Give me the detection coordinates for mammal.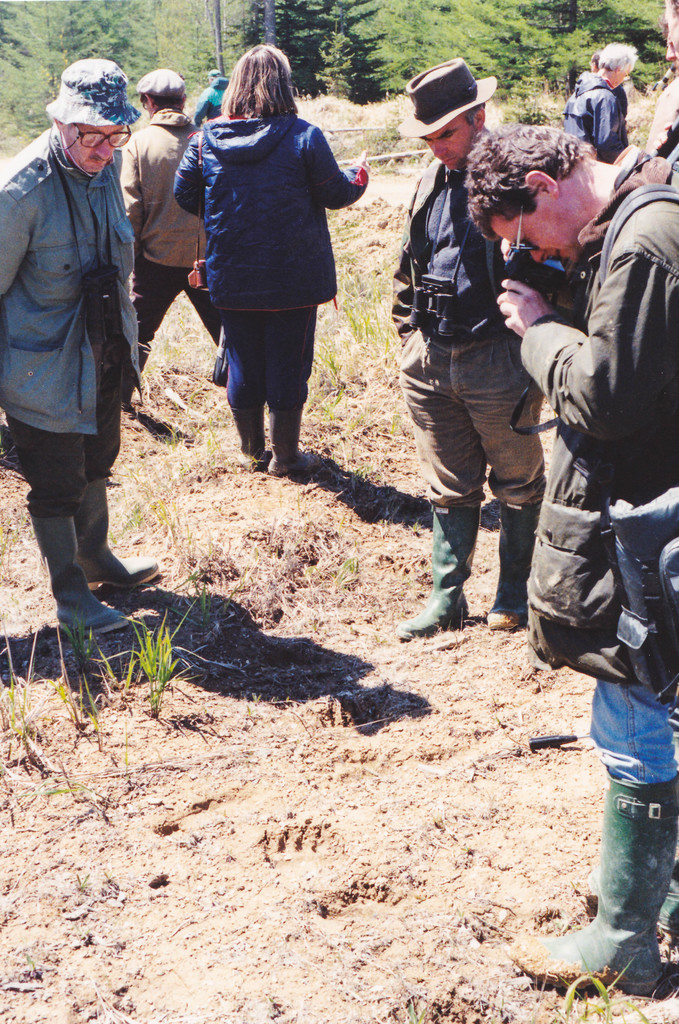
(left=118, top=66, right=225, bottom=415).
